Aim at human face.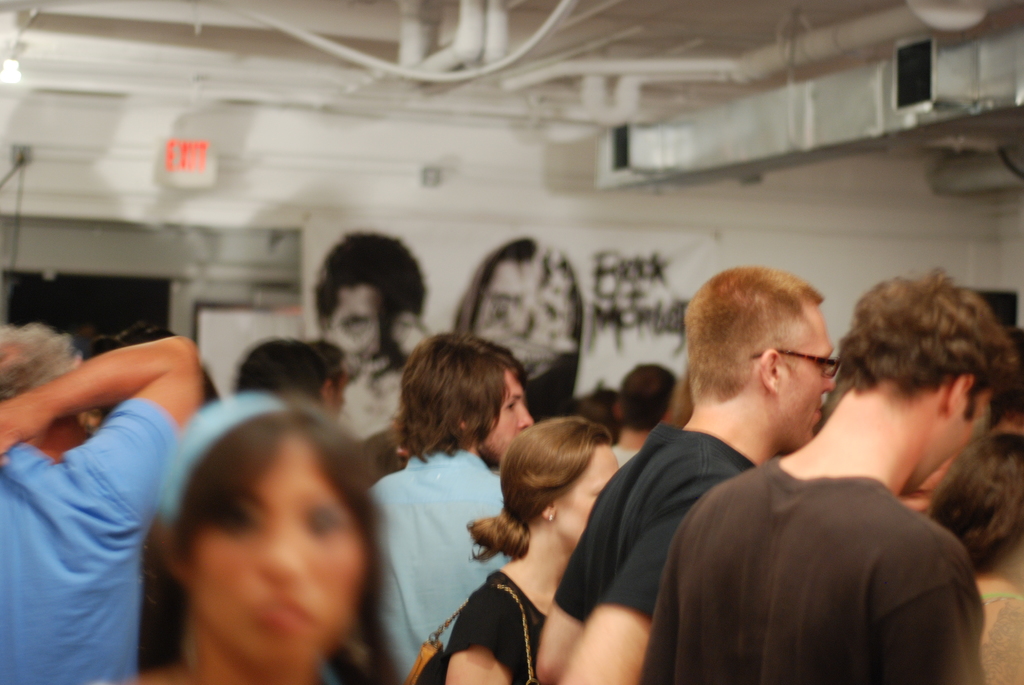
Aimed at [557,447,619,546].
